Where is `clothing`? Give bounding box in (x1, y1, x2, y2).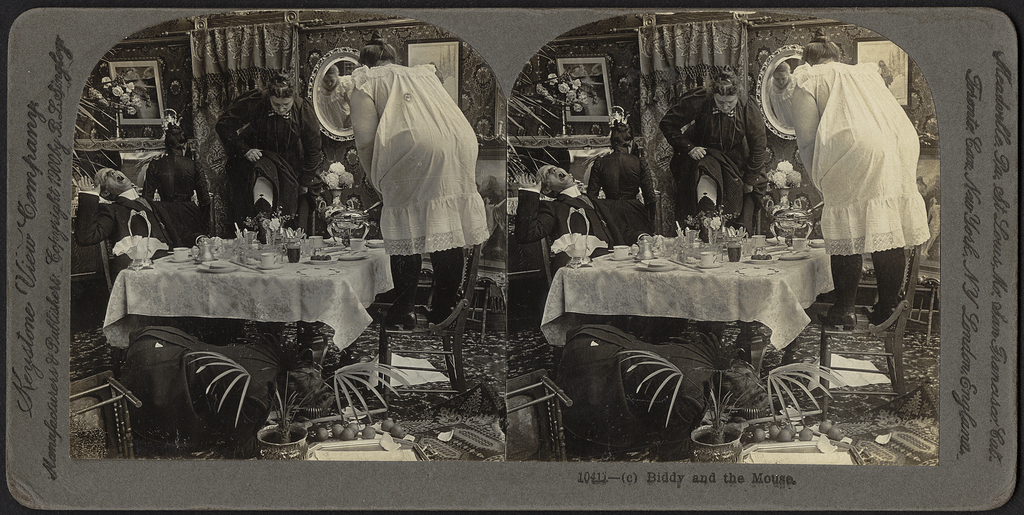
(541, 189, 619, 256).
